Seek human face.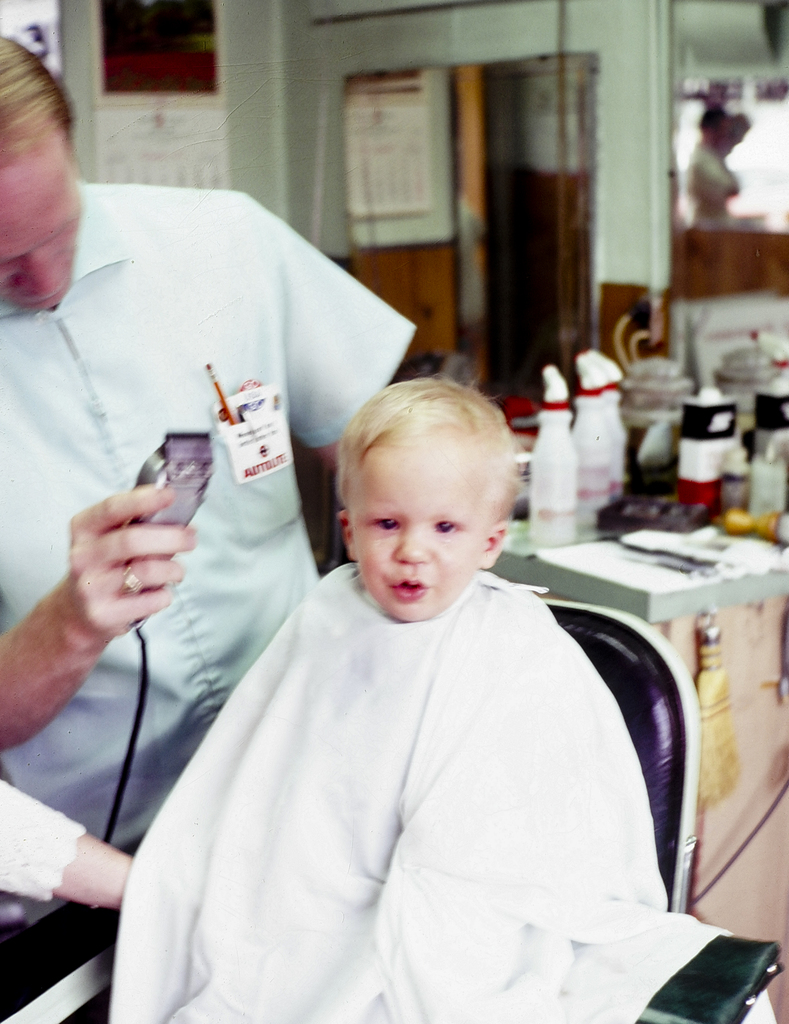
left=0, top=134, right=81, bottom=311.
